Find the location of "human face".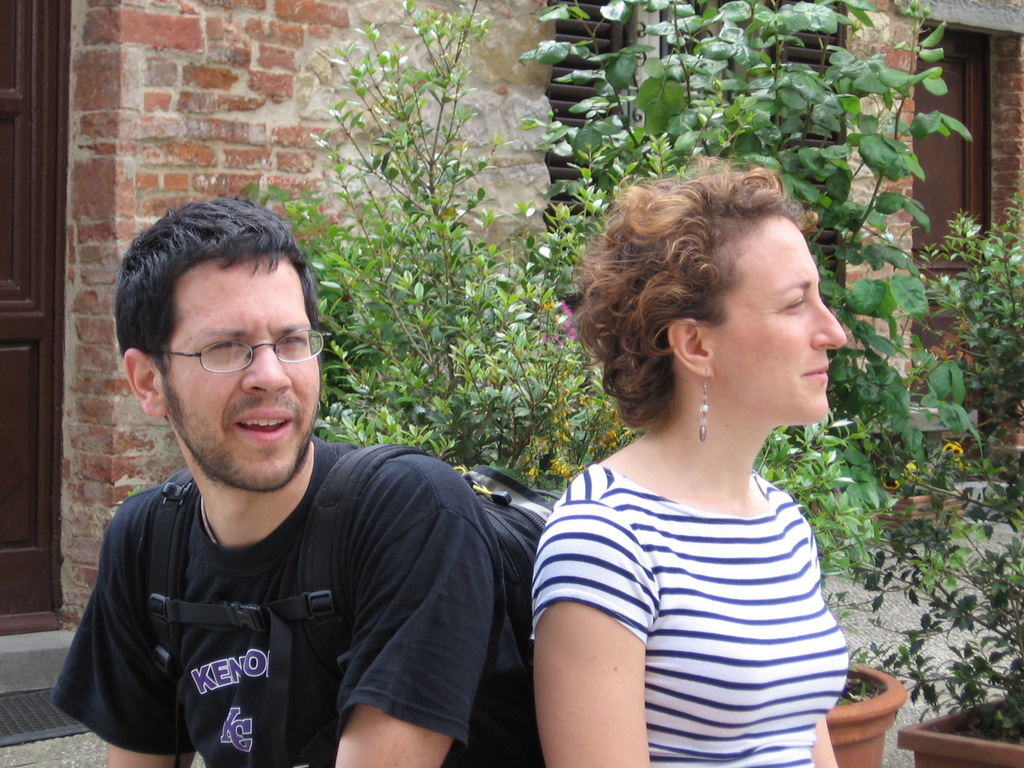
Location: bbox=[707, 224, 849, 422].
